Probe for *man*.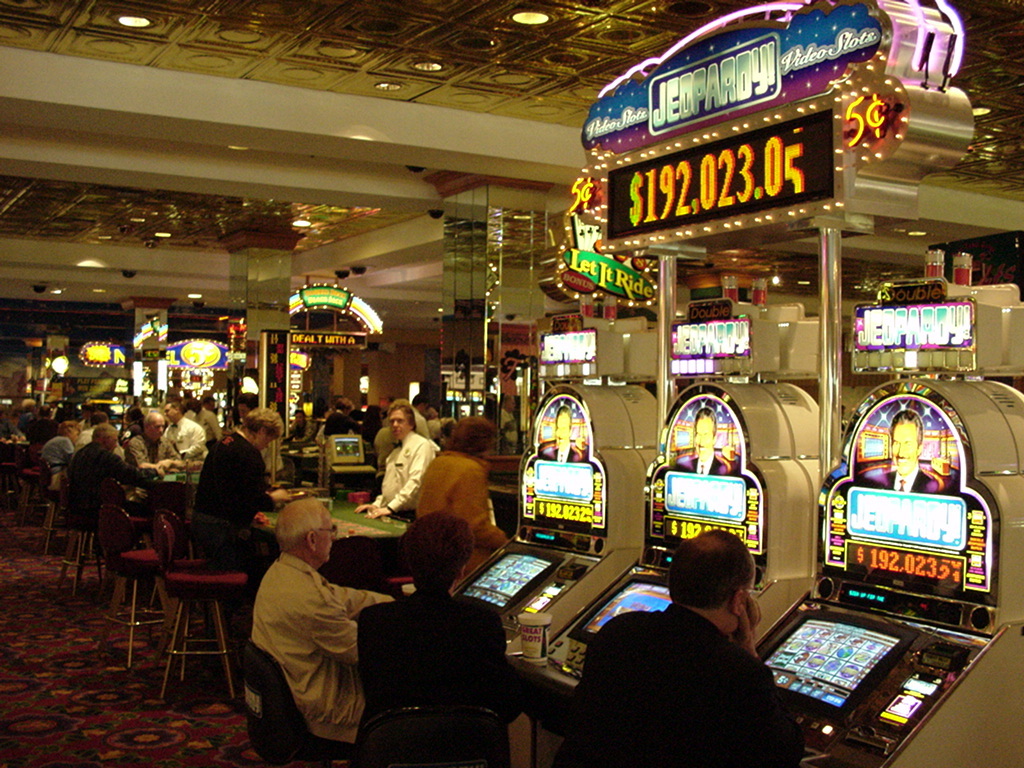
Probe result: (351,398,439,518).
